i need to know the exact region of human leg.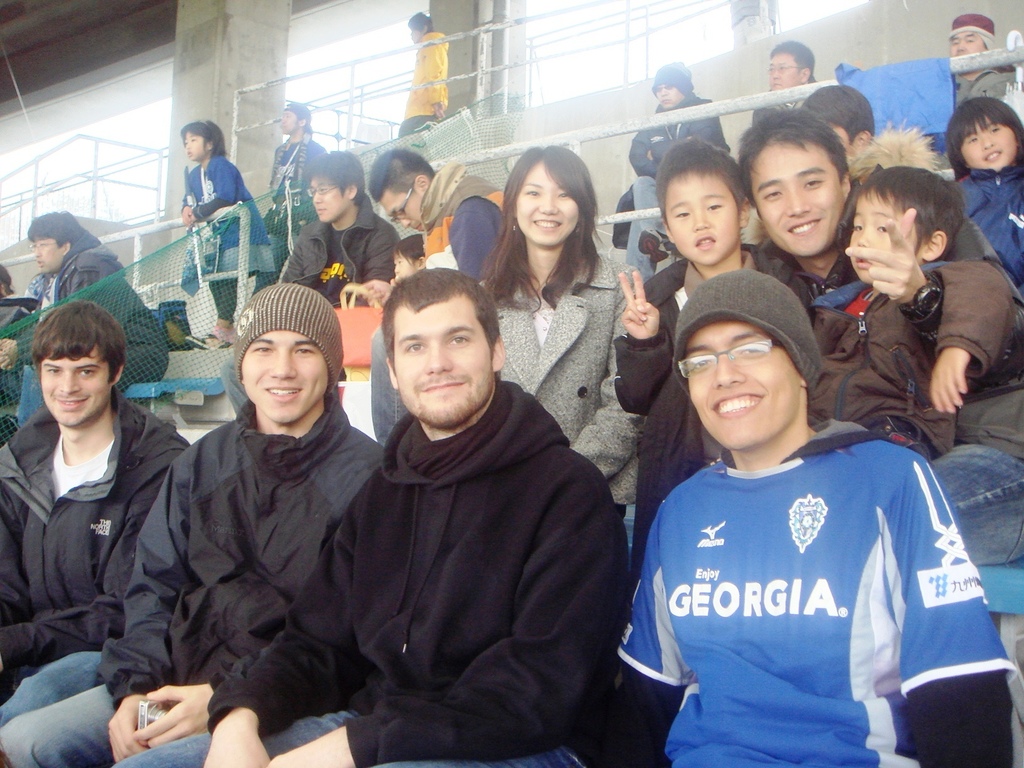
Region: <bbox>36, 348, 168, 410</bbox>.
